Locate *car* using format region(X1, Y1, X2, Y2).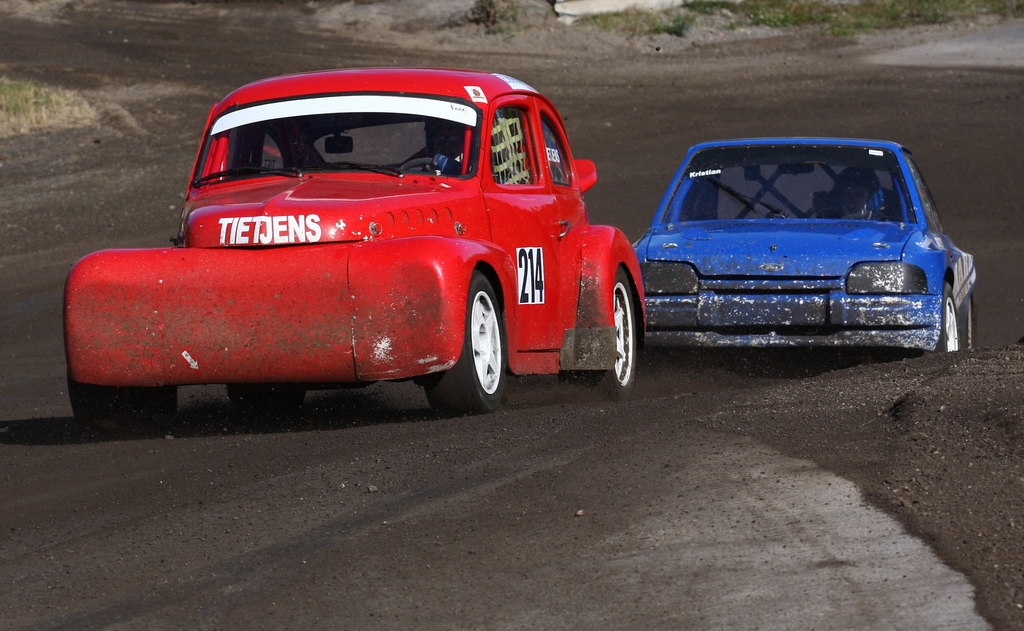
region(60, 61, 645, 415).
